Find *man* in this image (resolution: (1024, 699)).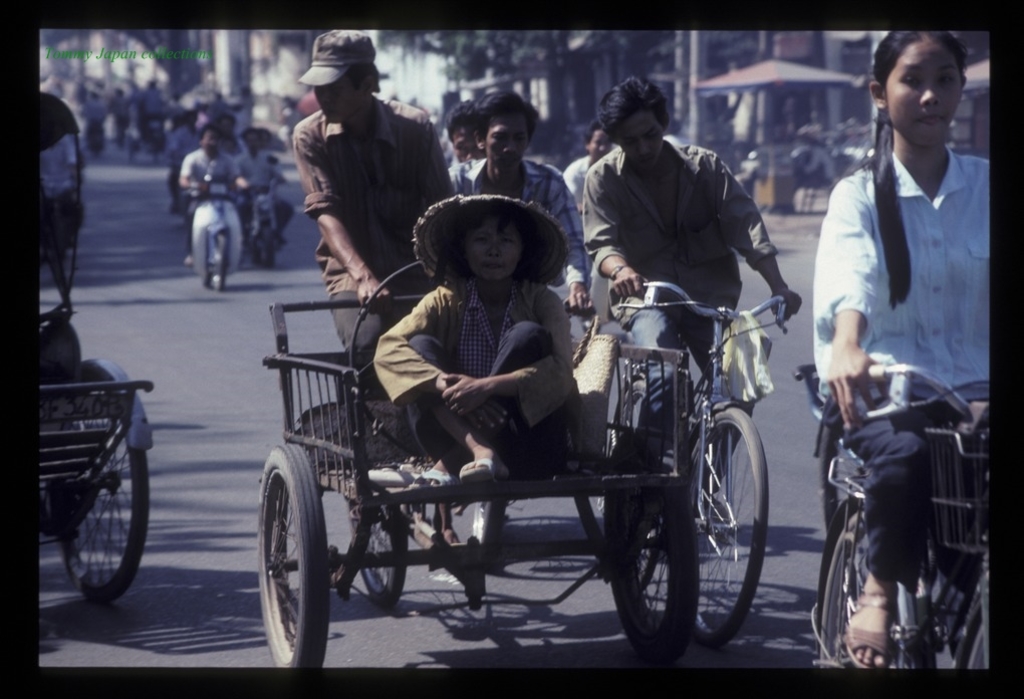
<box>106,85,129,129</box>.
